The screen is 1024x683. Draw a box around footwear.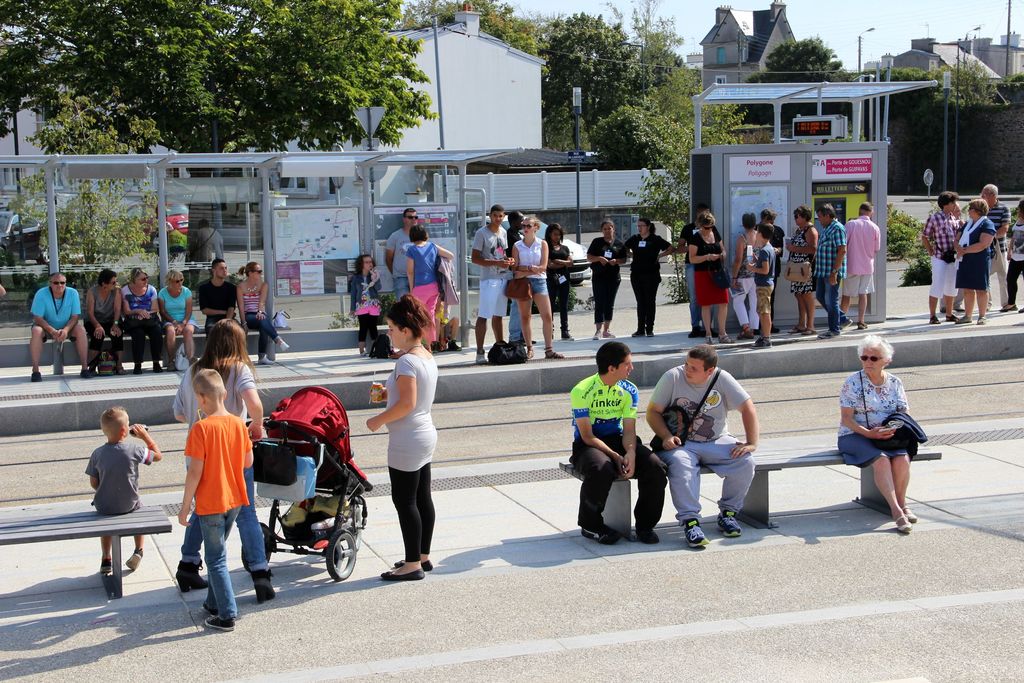
<region>447, 338, 460, 352</region>.
